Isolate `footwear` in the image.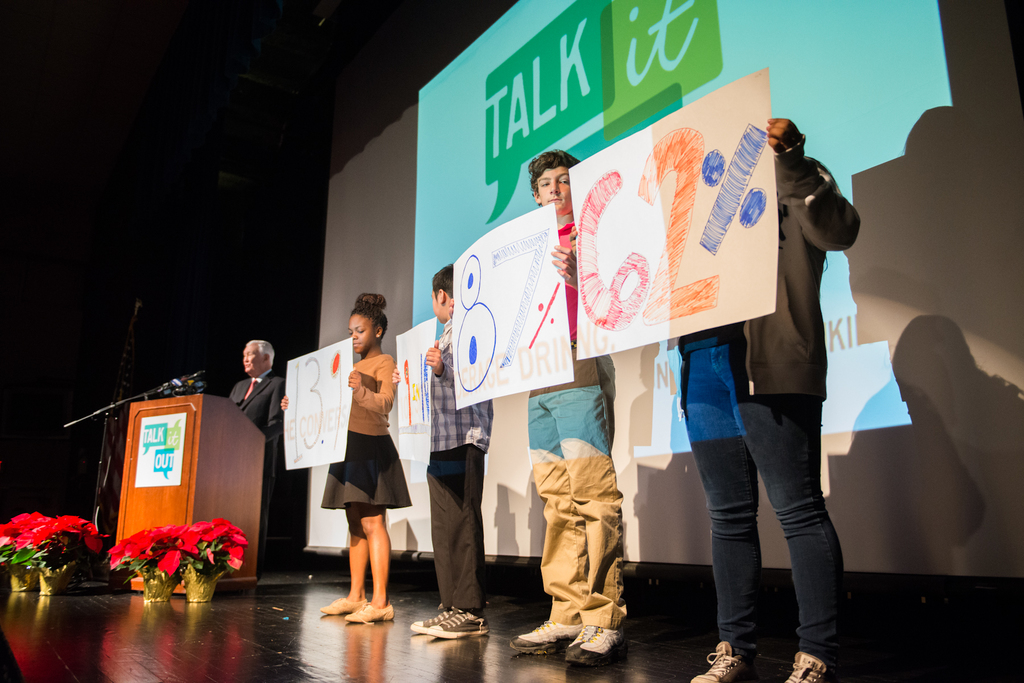
Isolated region: l=344, t=601, r=396, b=627.
